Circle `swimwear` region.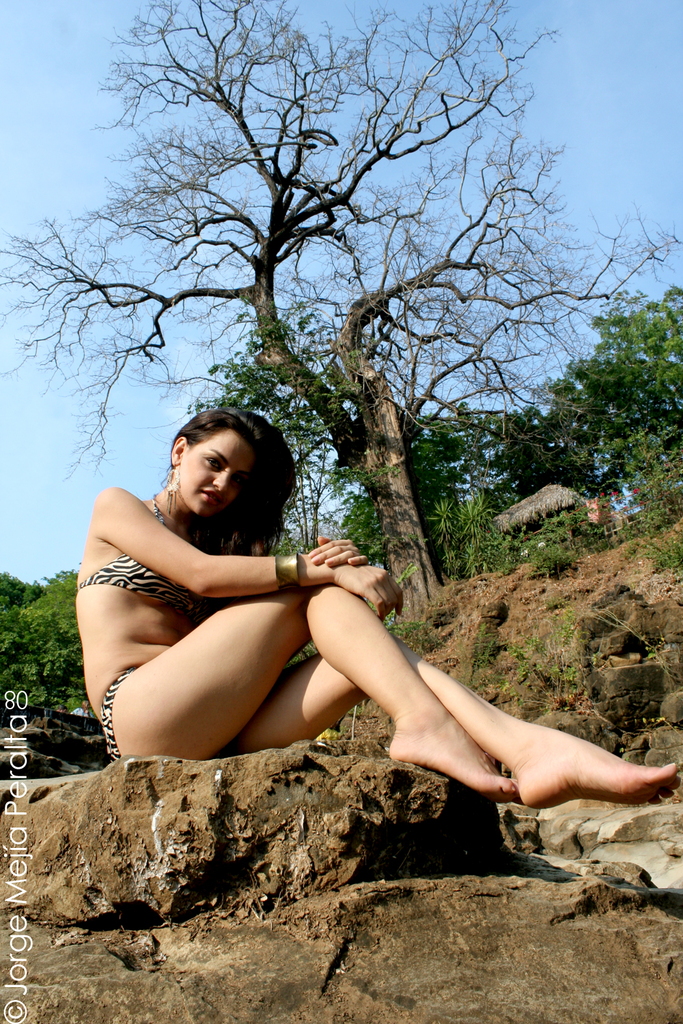
Region: <box>99,664,138,760</box>.
